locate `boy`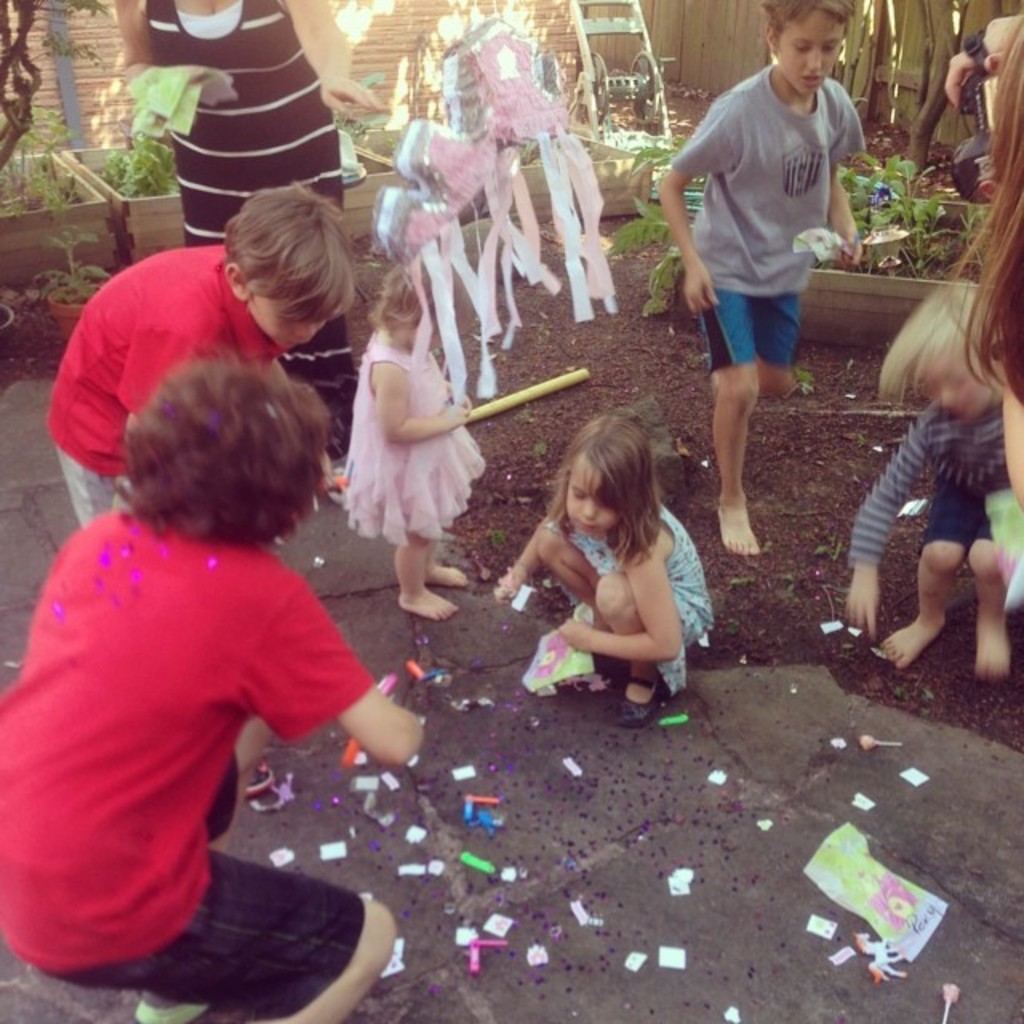
left=0, top=378, right=422, bottom=1022
